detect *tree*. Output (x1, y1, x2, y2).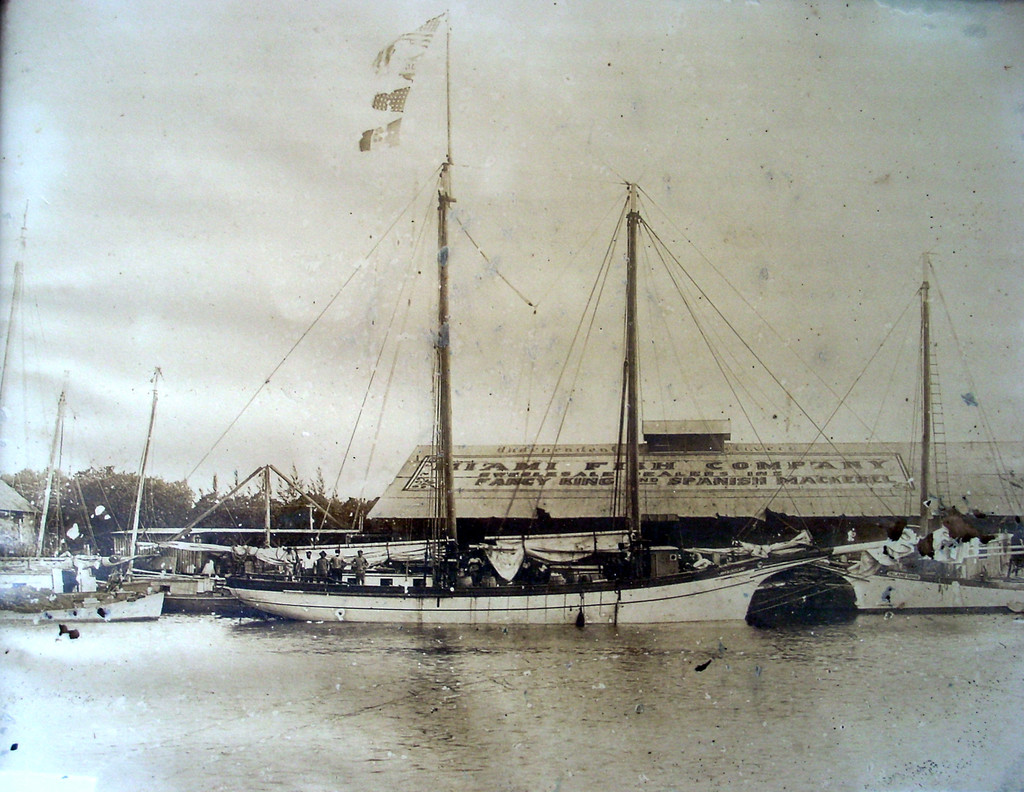
(135, 471, 195, 527).
